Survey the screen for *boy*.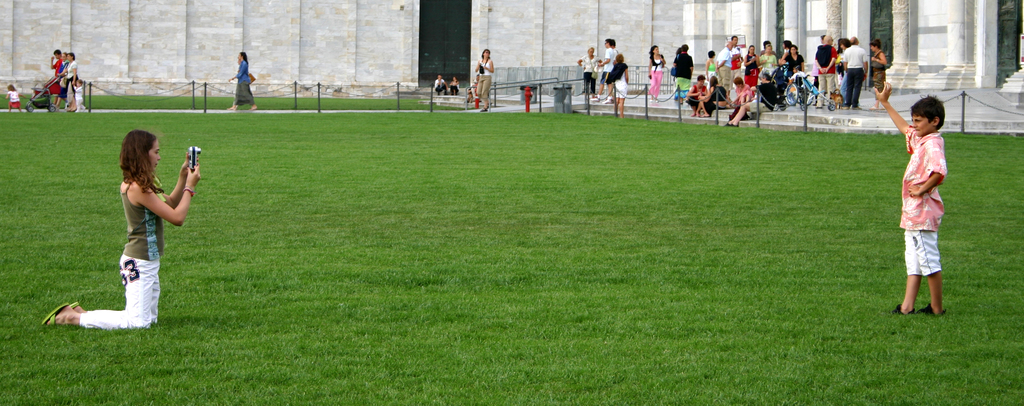
Survey found: select_region(890, 79, 964, 319).
